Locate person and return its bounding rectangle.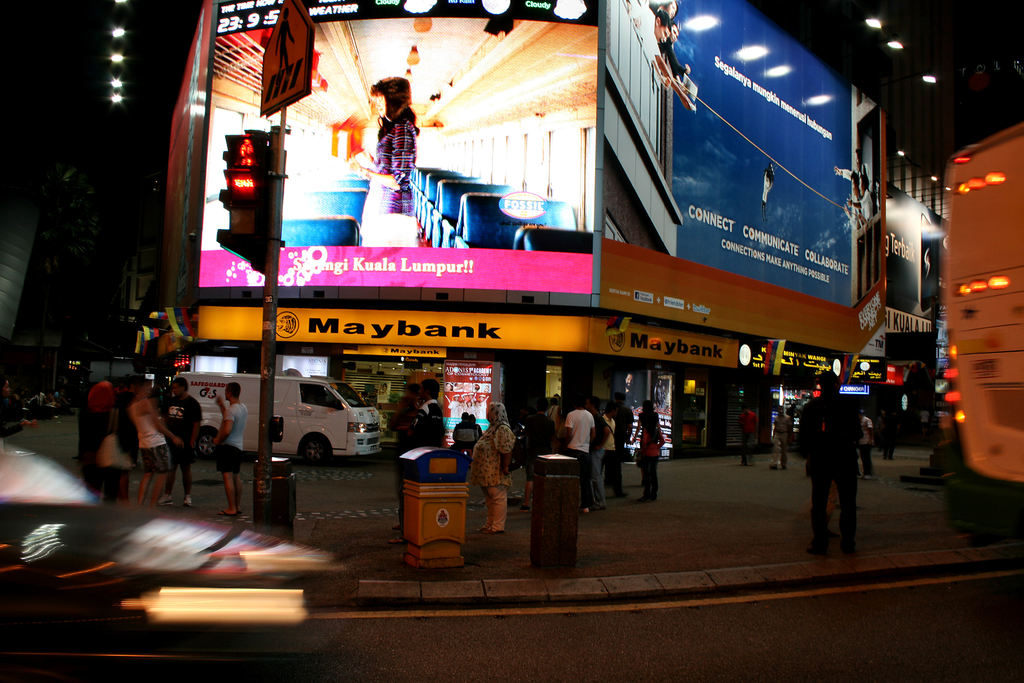
659:20:691:96.
